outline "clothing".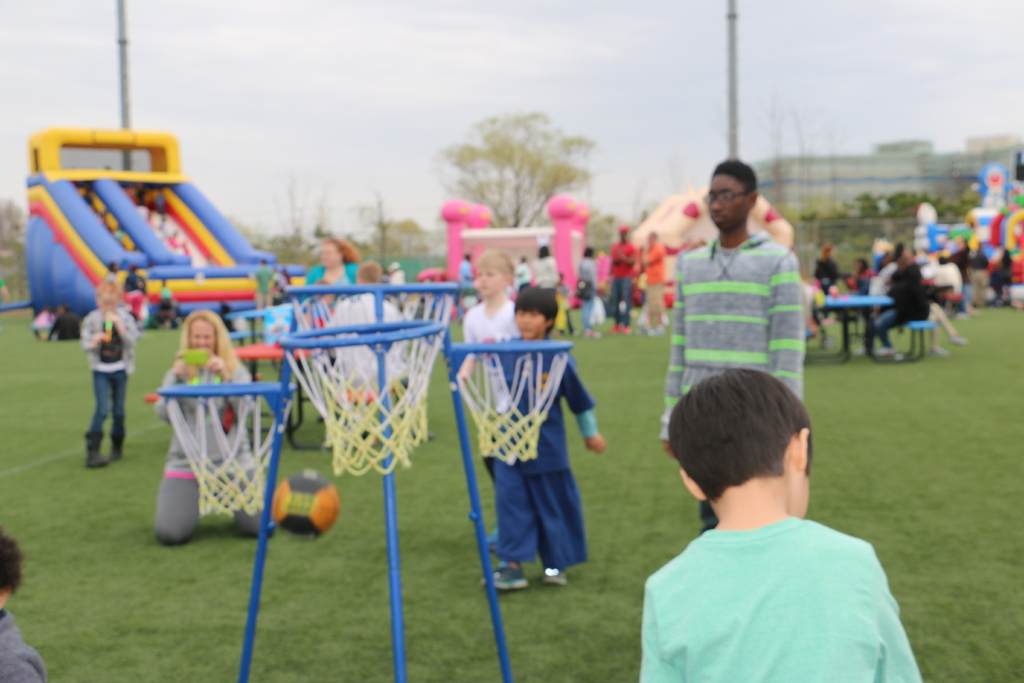
Outline: locate(515, 264, 533, 290).
